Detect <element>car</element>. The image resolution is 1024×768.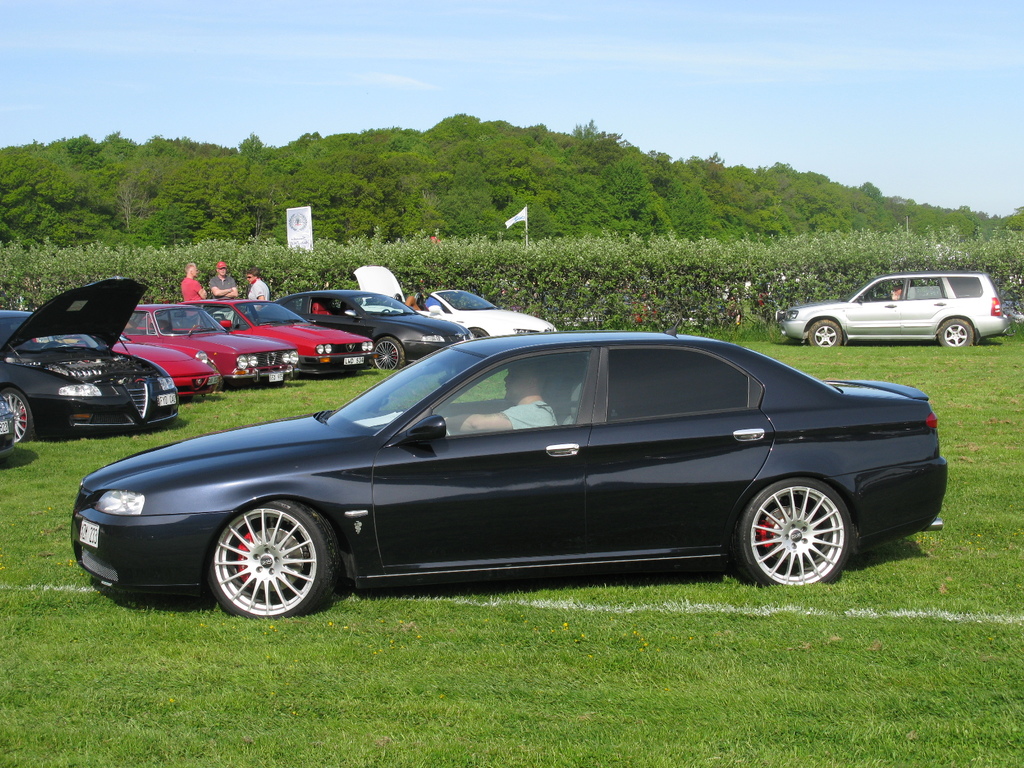
(186, 298, 374, 371).
